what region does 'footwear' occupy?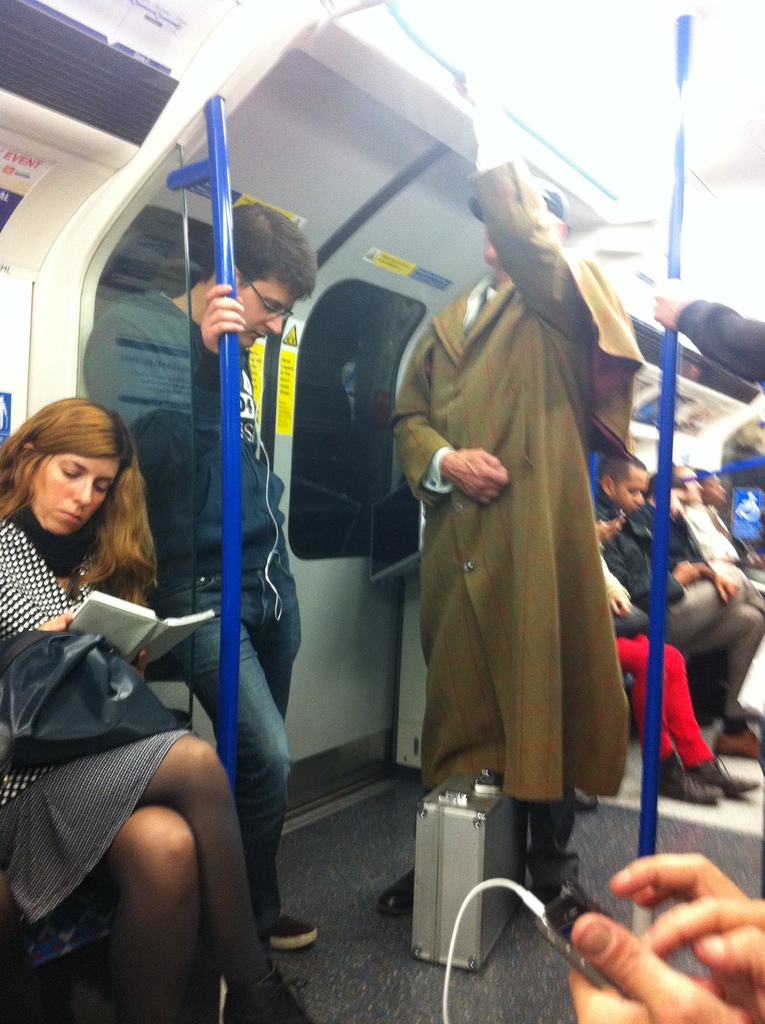
pyautogui.locateOnScreen(712, 729, 761, 760).
